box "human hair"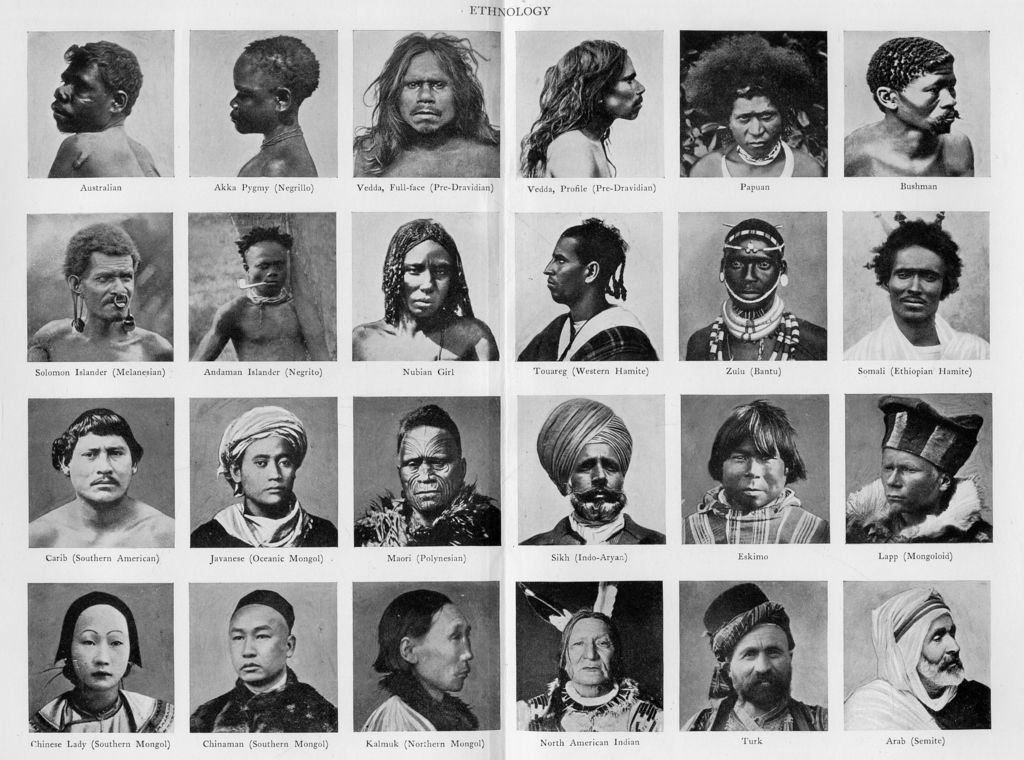
bbox(554, 608, 621, 689)
